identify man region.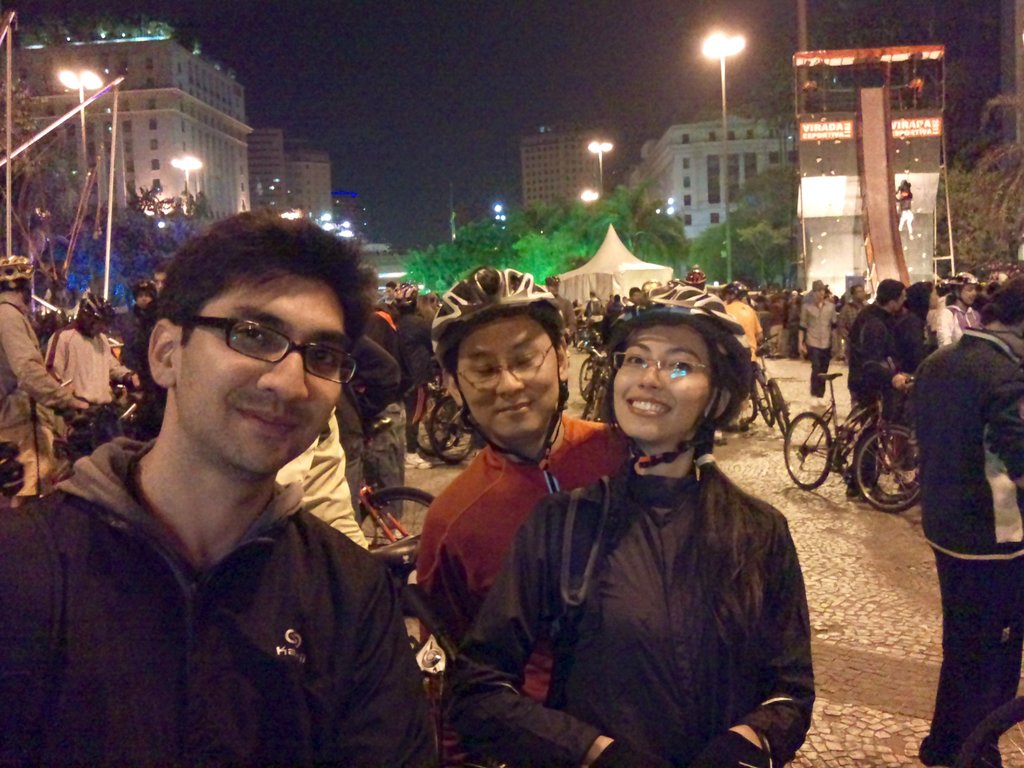
Region: crop(904, 270, 1023, 767).
